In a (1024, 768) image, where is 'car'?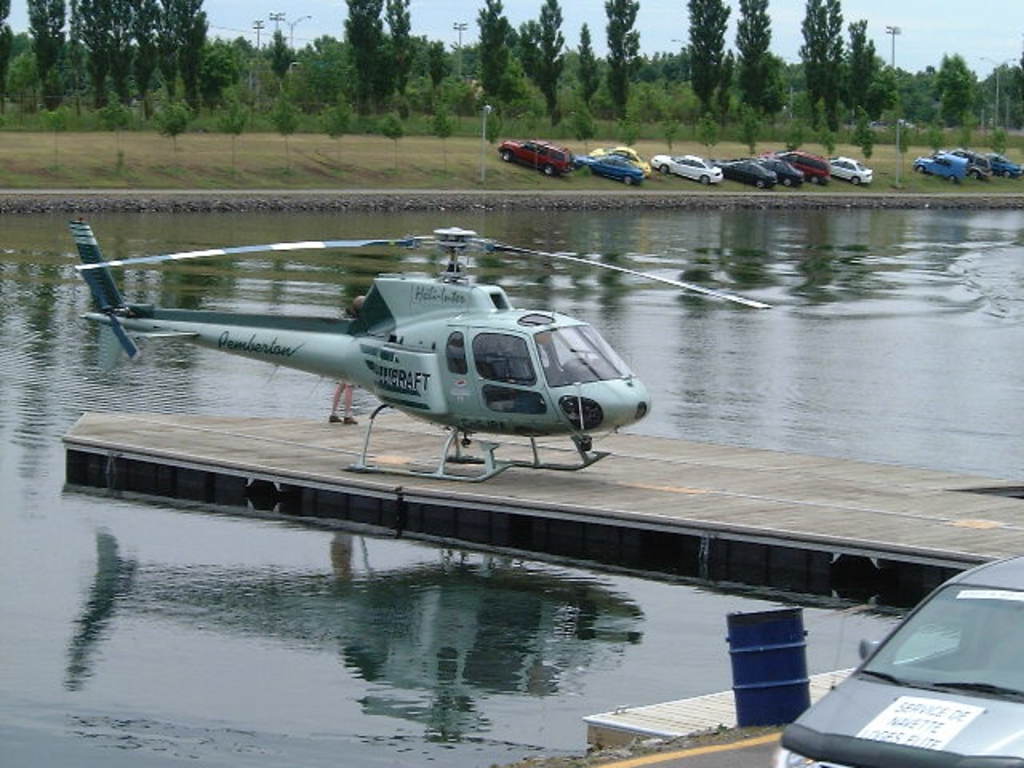
<bbox>979, 149, 1021, 173</bbox>.
